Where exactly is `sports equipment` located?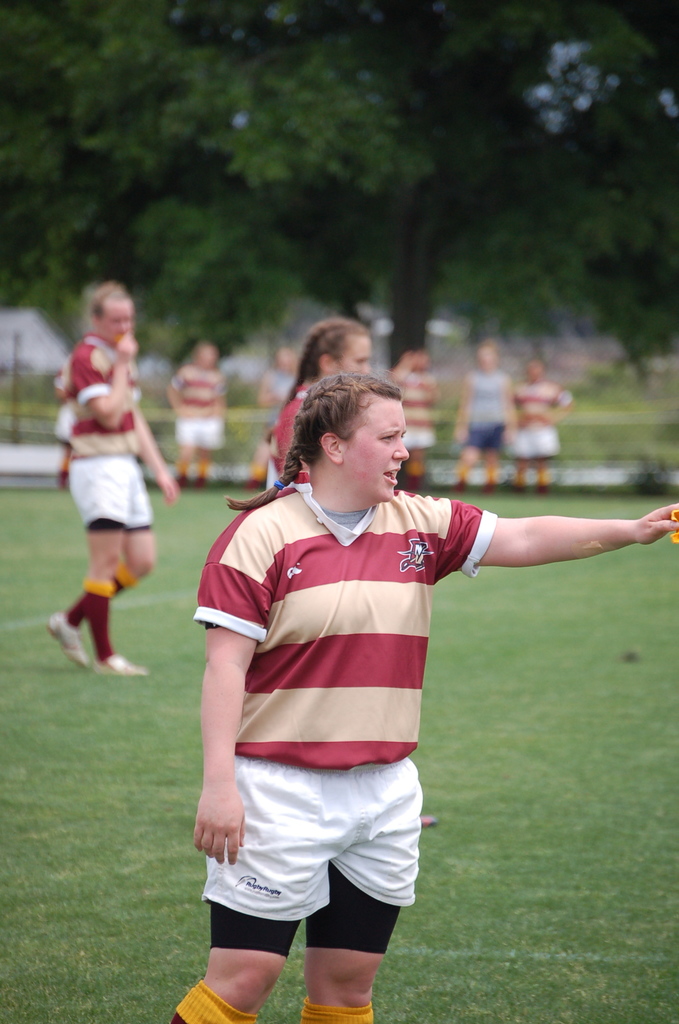
Its bounding box is (left=45, top=612, right=90, bottom=669).
